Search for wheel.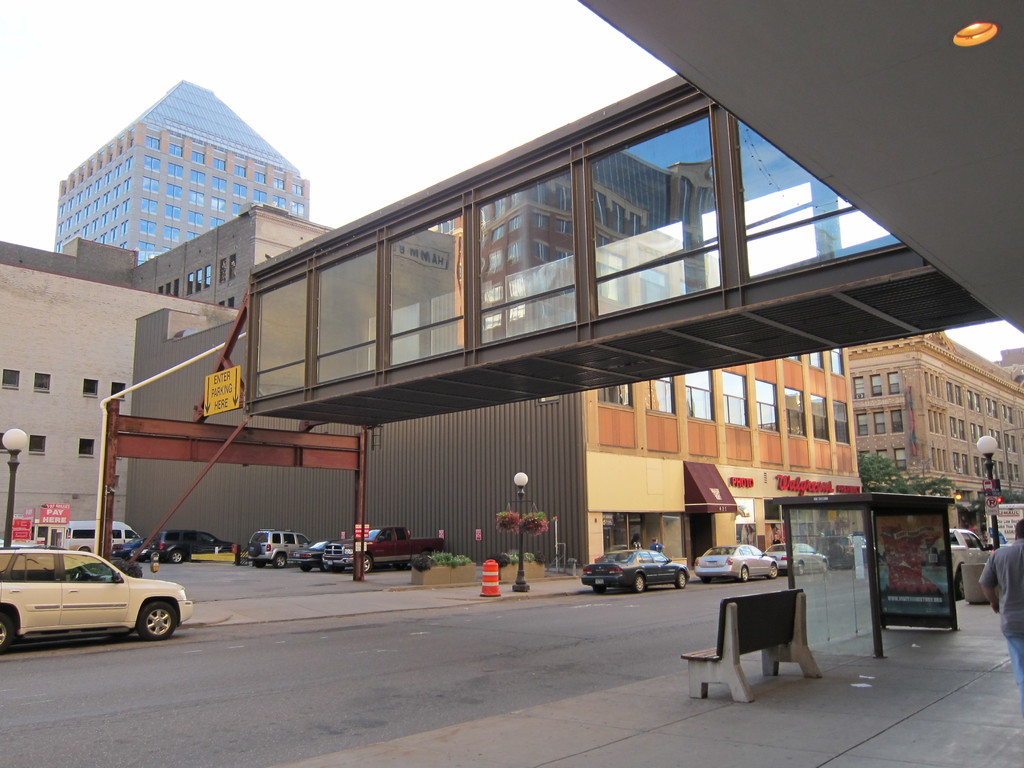
Found at crop(630, 574, 641, 594).
